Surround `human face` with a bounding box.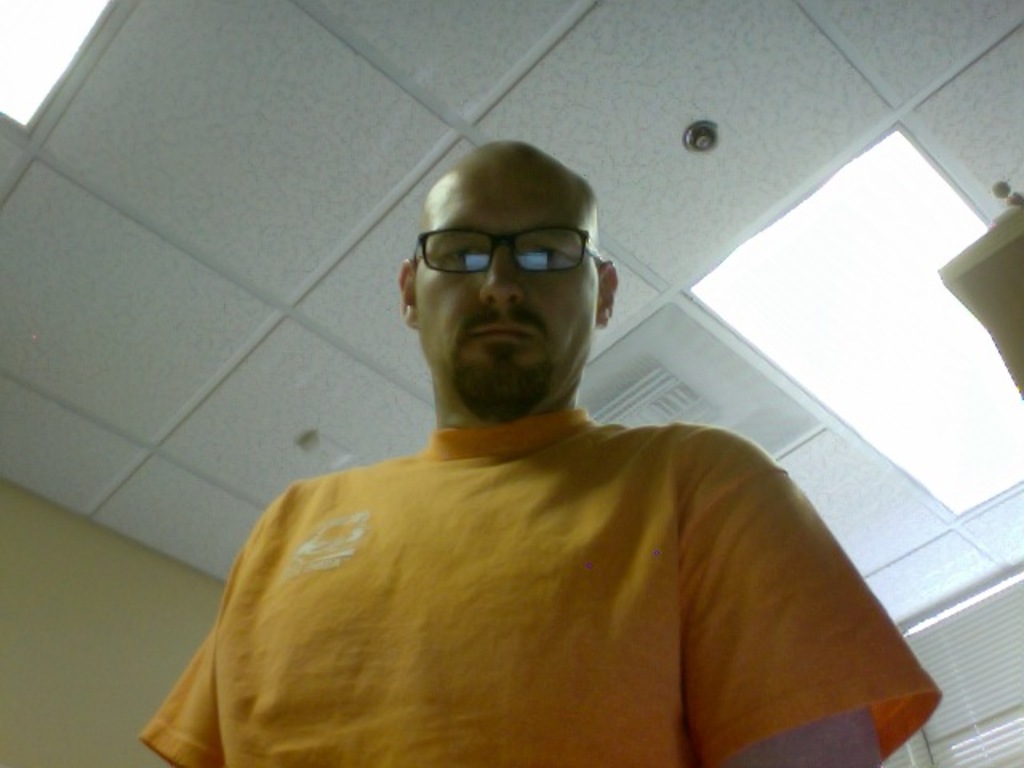
[x1=411, y1=170, x2=600, y2=411].
